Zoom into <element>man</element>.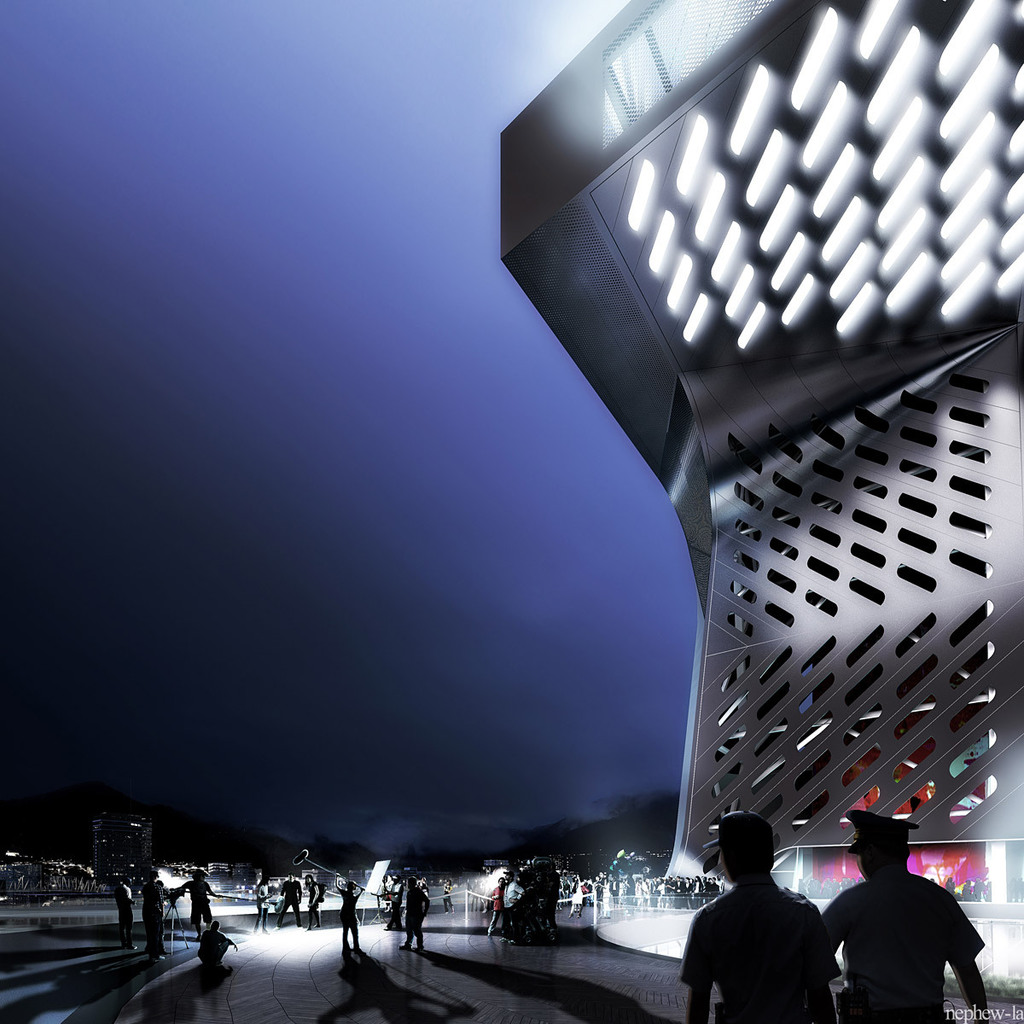
Zoom target: bbox=(501, 870, 524, 944).
